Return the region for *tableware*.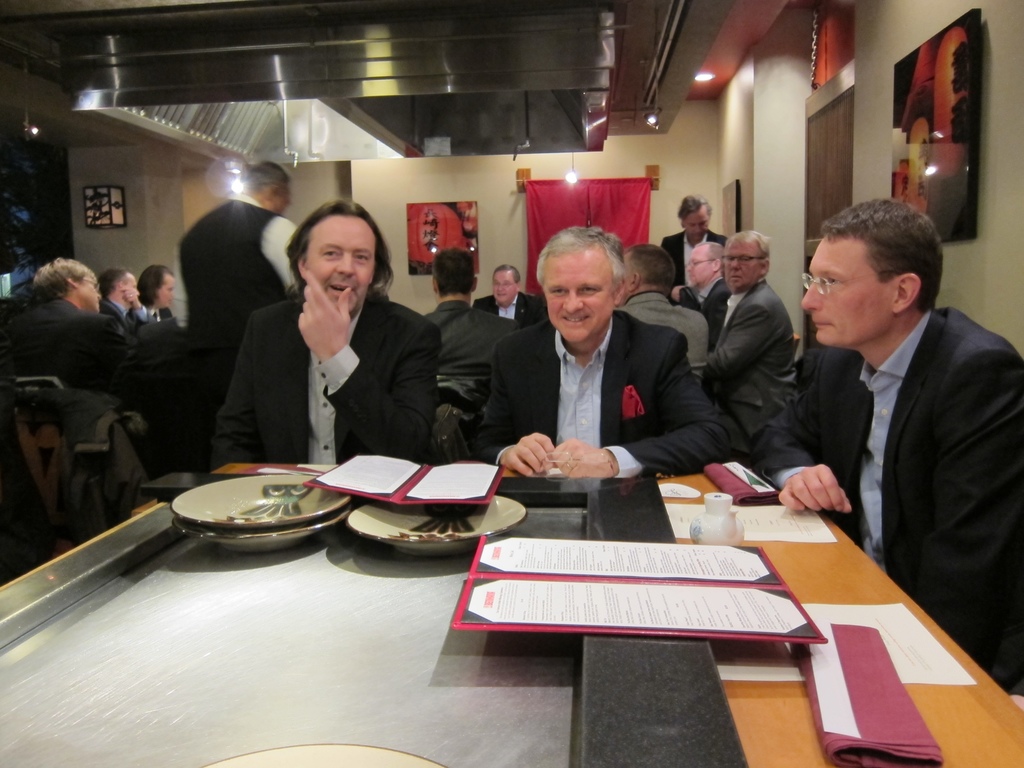
<bbox>348, 501, 520, 556</bbox>.
